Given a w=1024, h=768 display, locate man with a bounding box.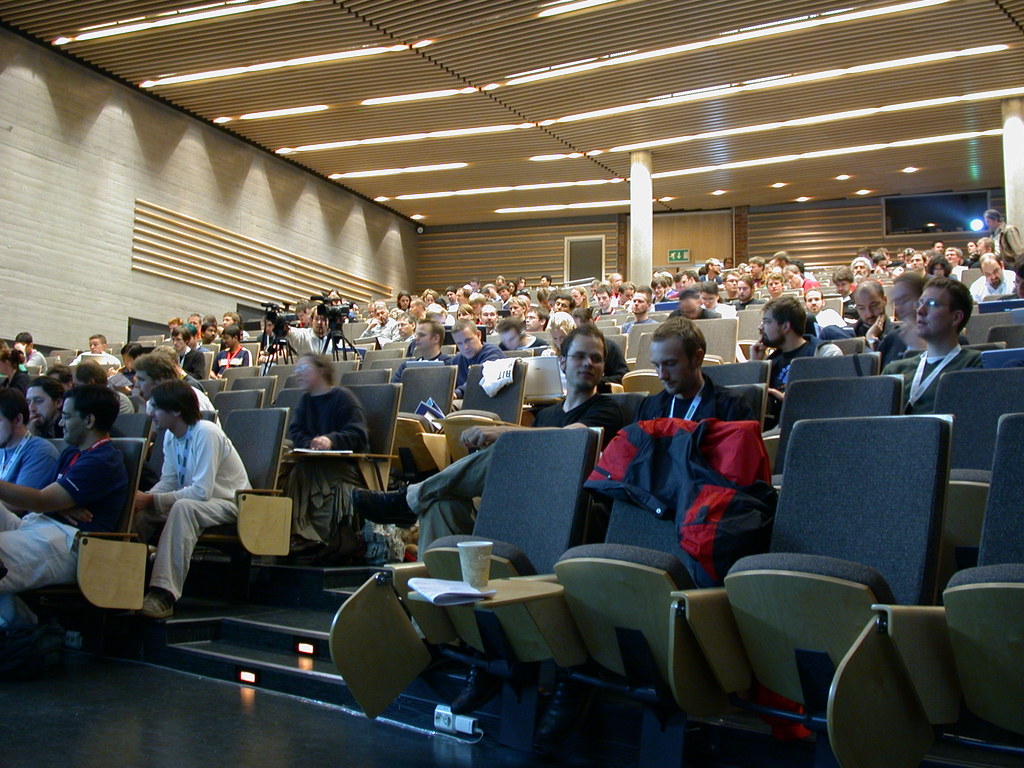
Located: <region>173, 326, 204, 374</region>.
